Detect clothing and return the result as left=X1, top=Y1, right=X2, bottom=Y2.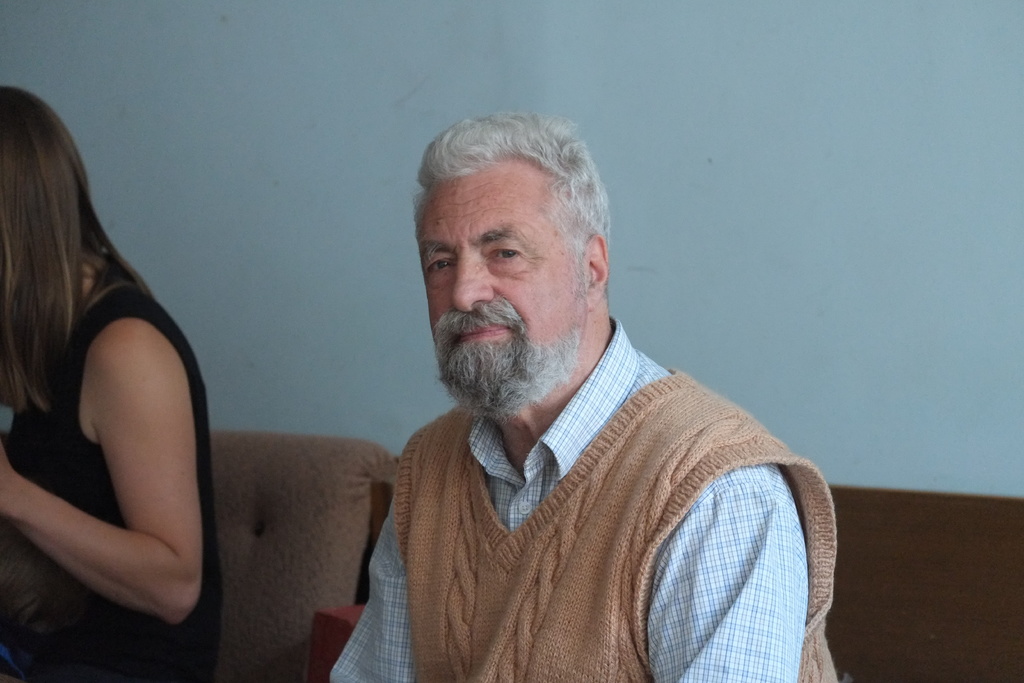
left=332, top=317, right=835, bottom=682.
